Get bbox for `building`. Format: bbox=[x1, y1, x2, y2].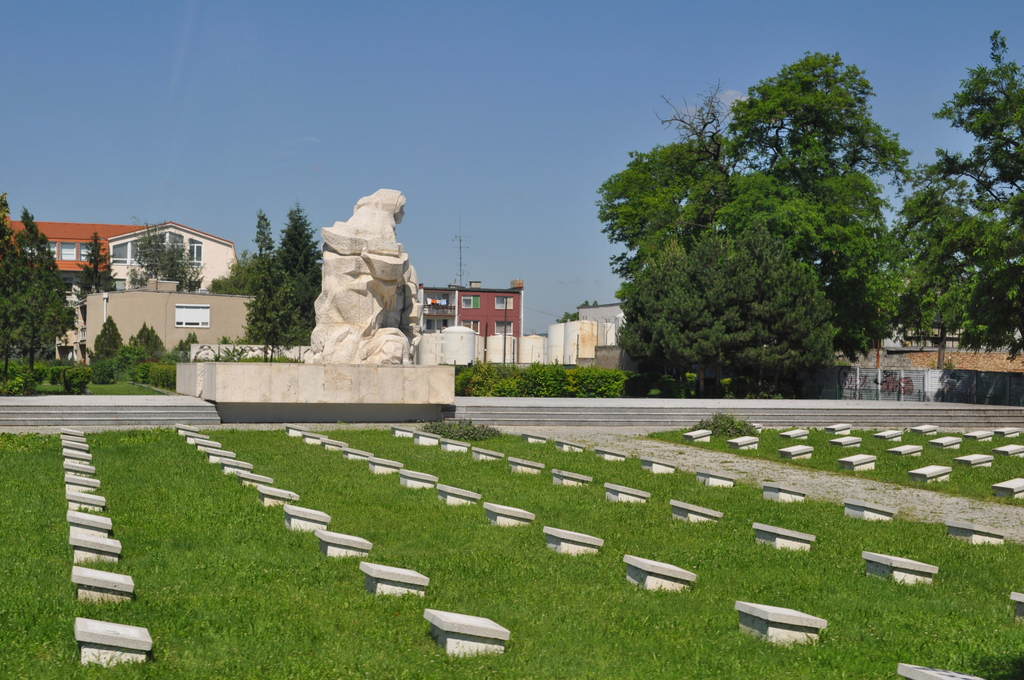
bbox=[424, 279, 522, 366].
